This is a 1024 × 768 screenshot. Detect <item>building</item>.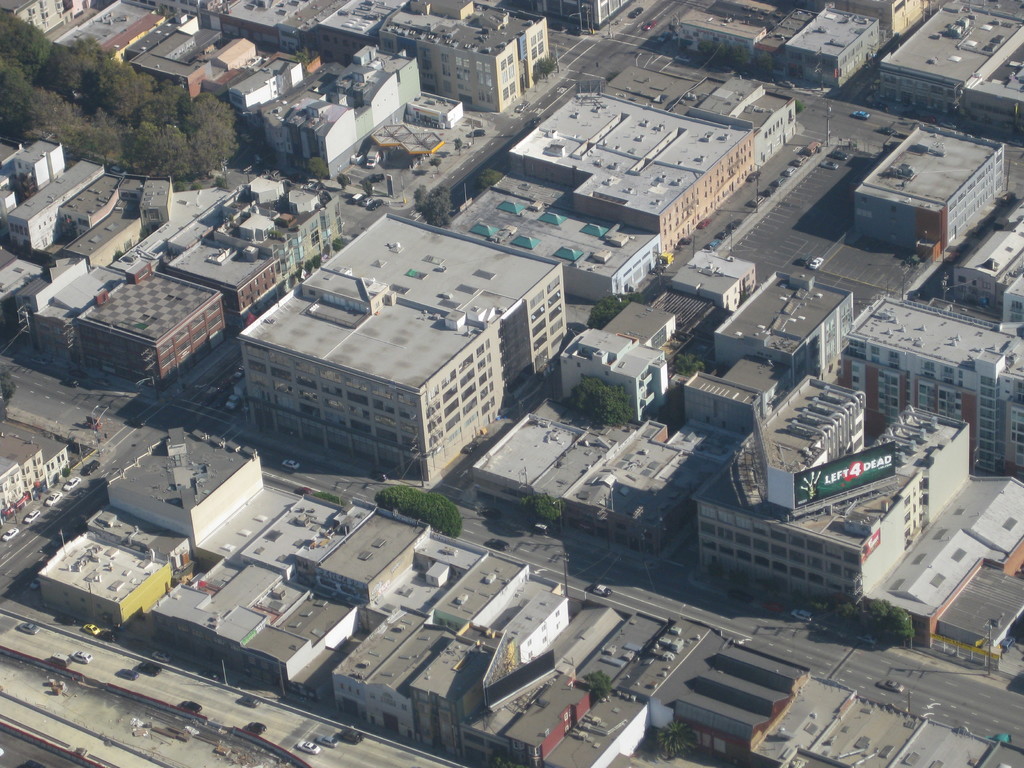
<bbox>240, 205, 564, 487</bbox>.
